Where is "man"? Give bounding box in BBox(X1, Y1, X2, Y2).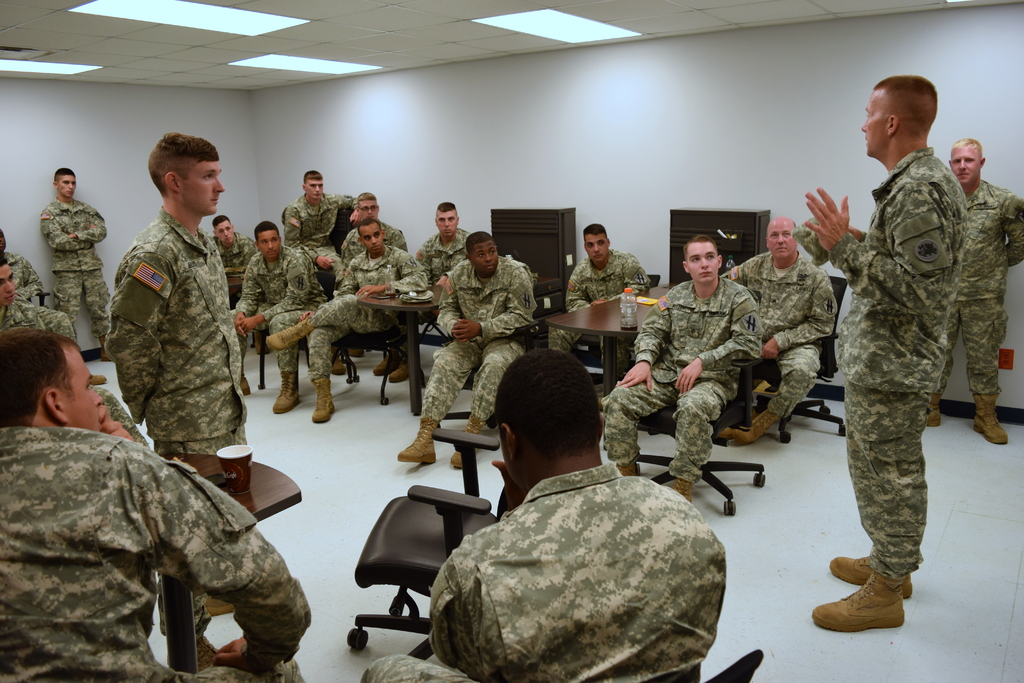
BBox(395, 228, 535, 479).
